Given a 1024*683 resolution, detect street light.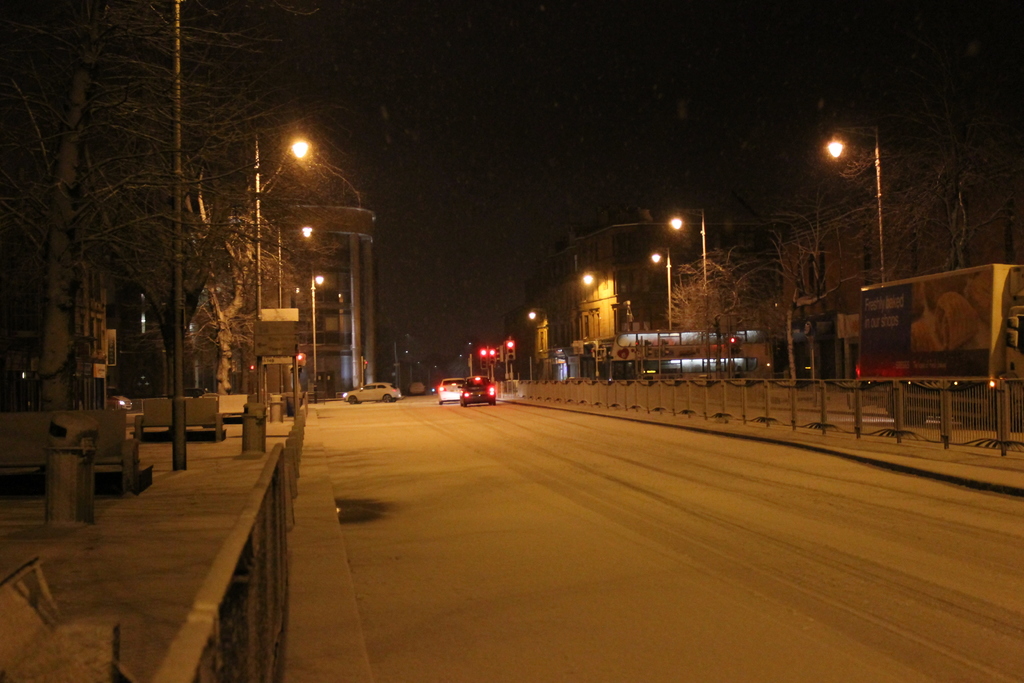
{"left": 252, "top": 126, "right": 335, "bottom": 204}.
